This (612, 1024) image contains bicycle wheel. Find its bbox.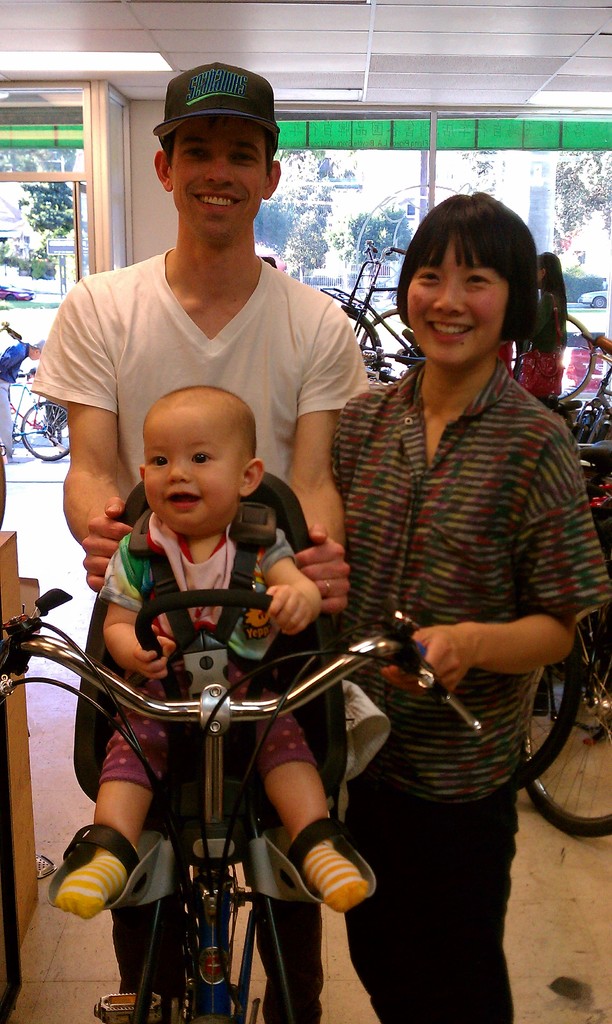
bbox=(20, 393, 79, 460).
